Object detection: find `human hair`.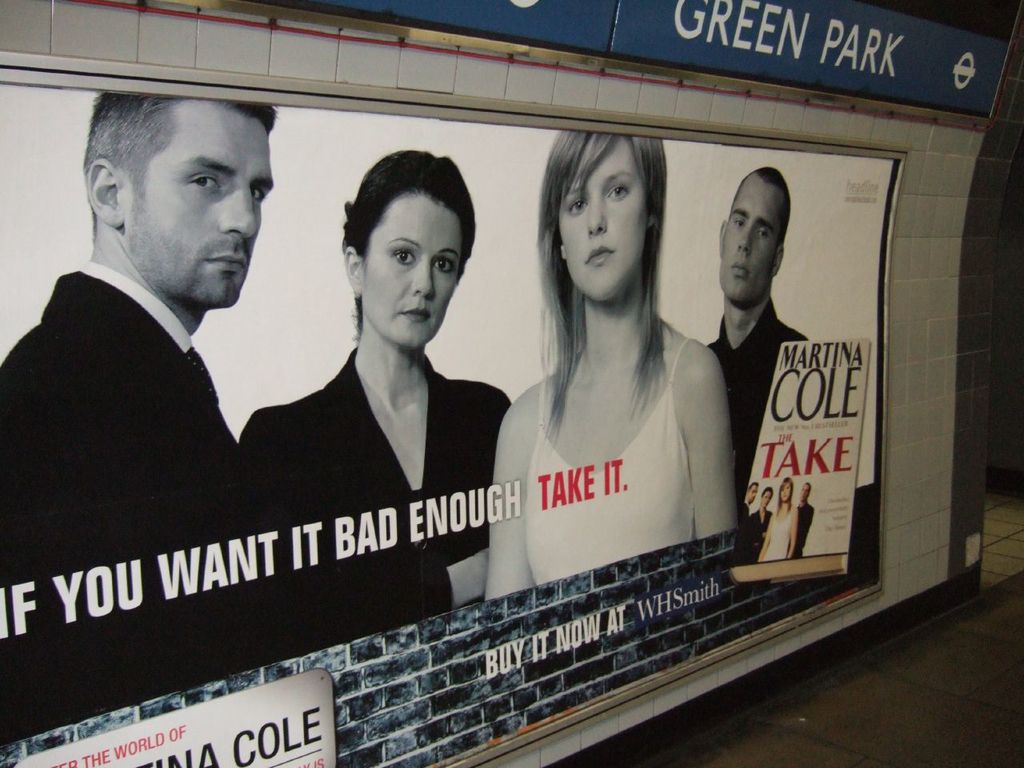
(left=753, top=165, right=789, bottom=185).
